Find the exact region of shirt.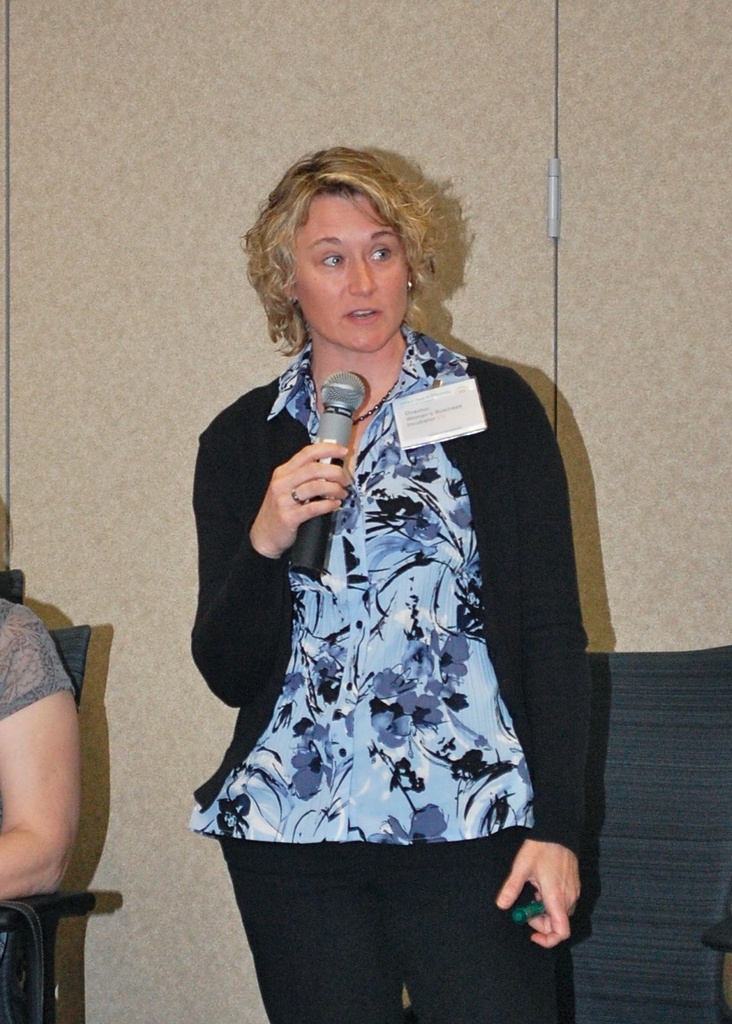
Exact region: x1=186, y1=321, x2=533, y2=848.
